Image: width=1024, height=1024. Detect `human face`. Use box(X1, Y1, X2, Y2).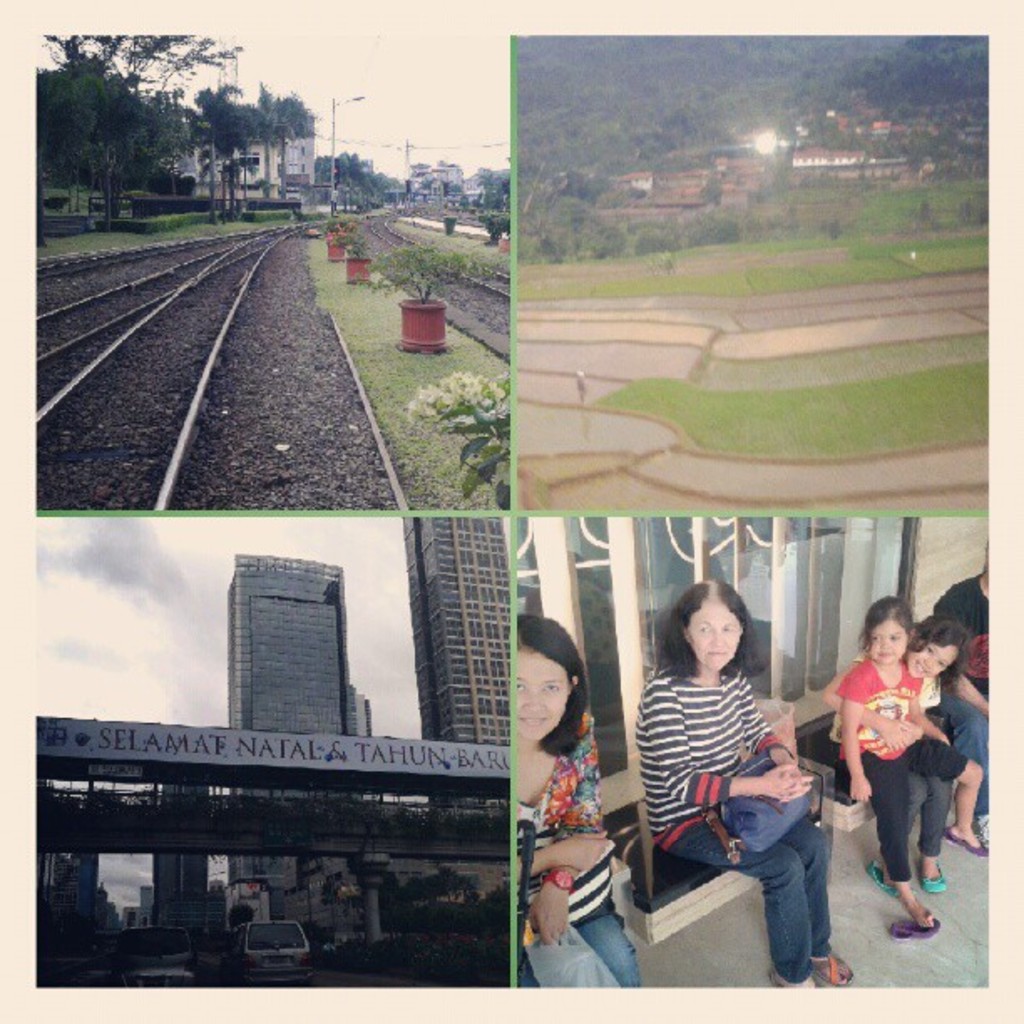
box(867, 616, 907, 661).
